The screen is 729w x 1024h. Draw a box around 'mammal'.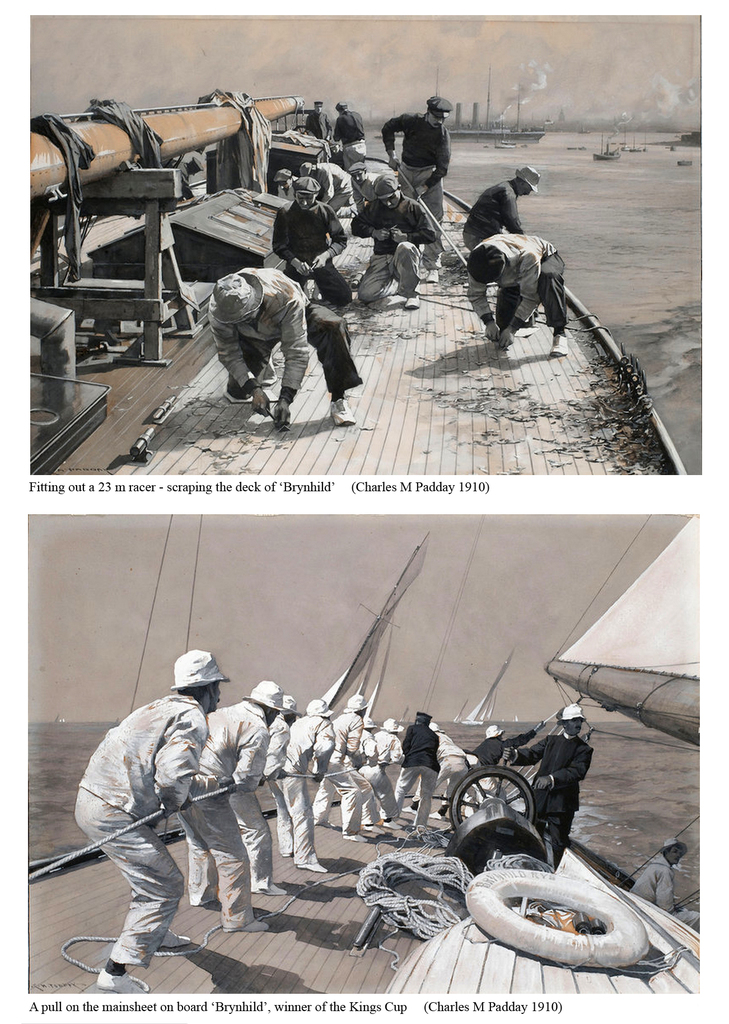
(x1=331, y1=101, x2=367, y2=164).
